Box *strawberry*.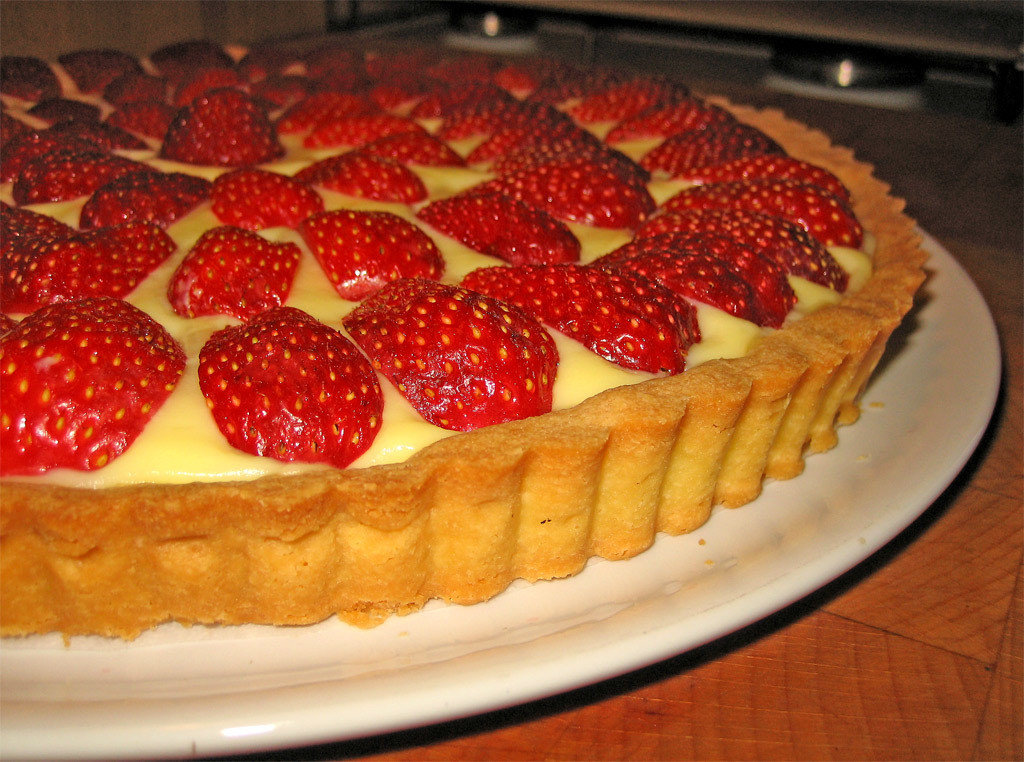
[455,158,656,234].
